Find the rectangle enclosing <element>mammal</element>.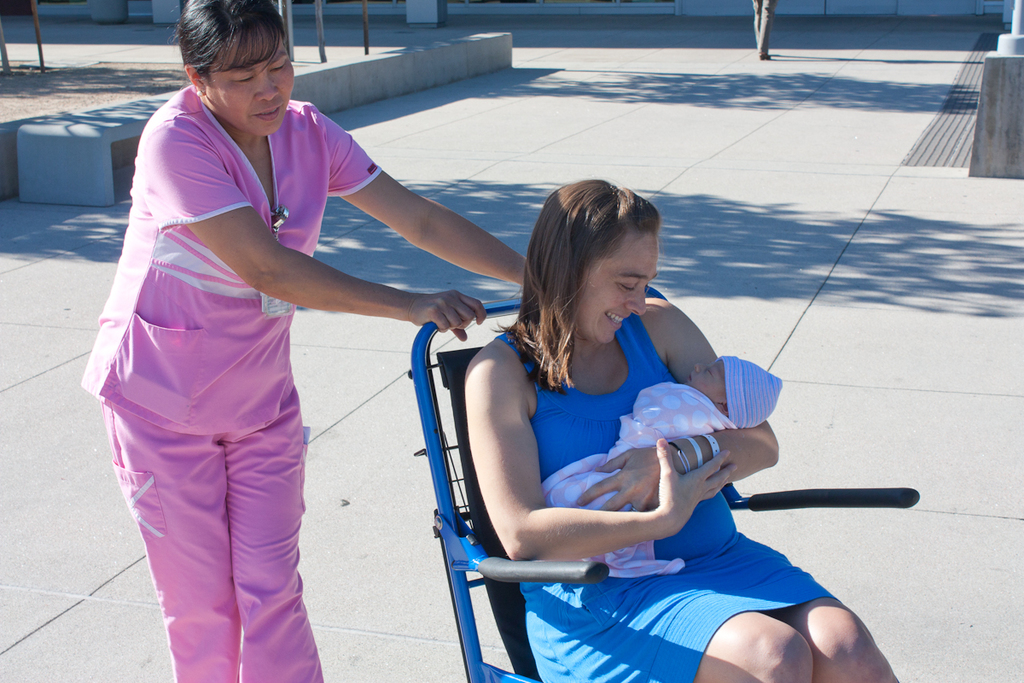
81/32/463/647.
